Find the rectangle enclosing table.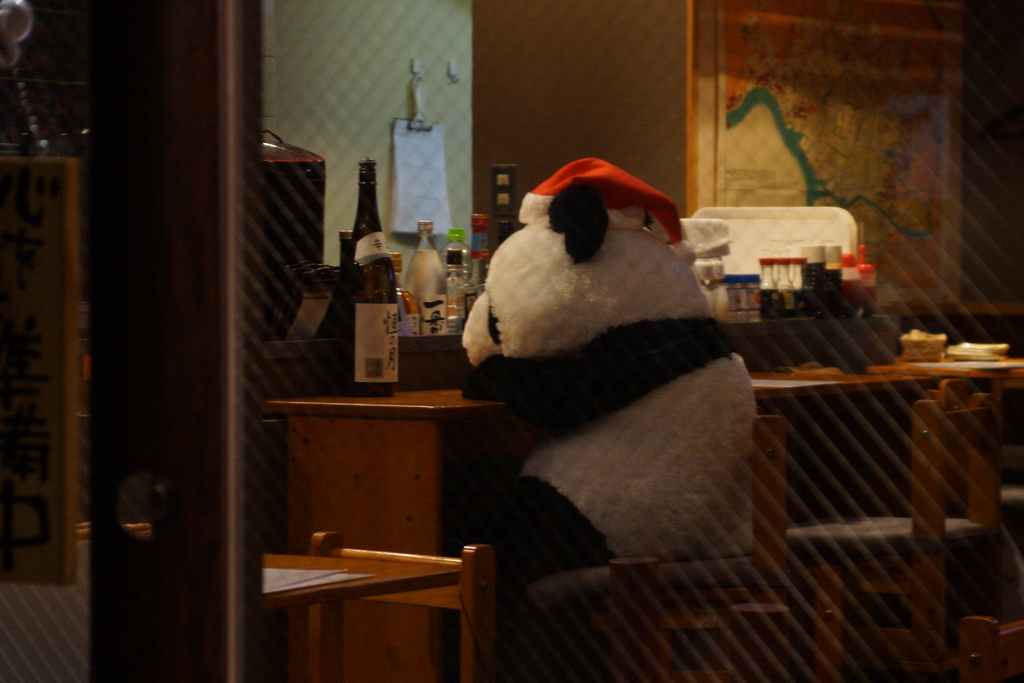
detection(269, 350, 1023, 677).
